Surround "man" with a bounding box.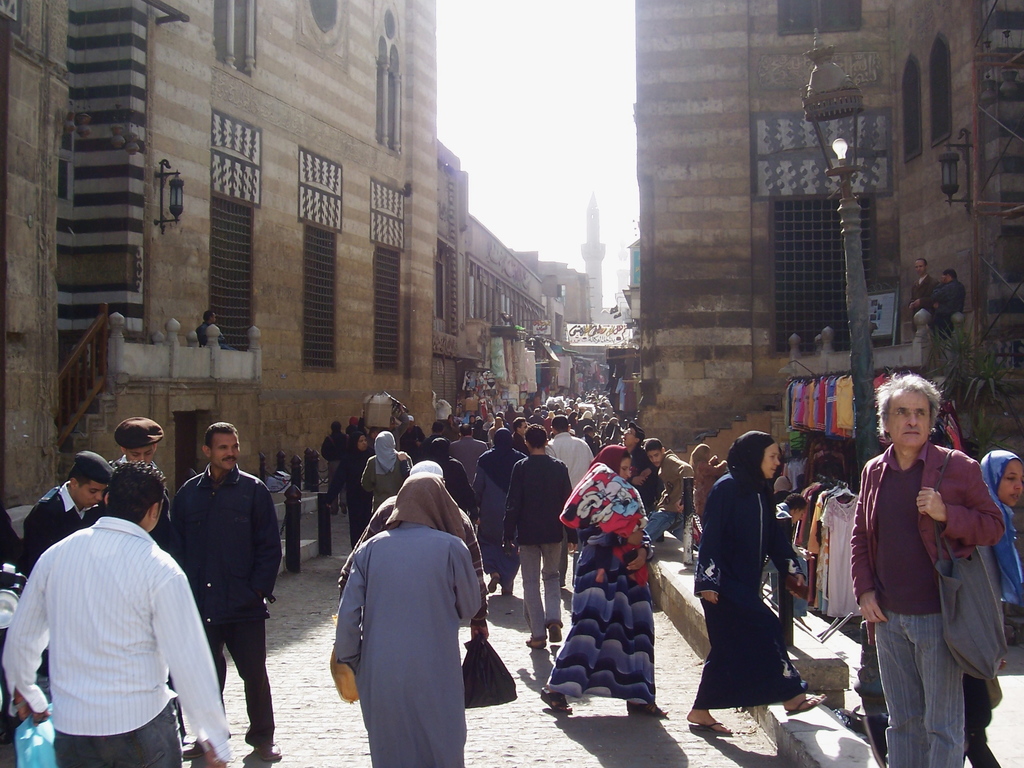
x1=420, y1=420, x2=447, y2=450.
